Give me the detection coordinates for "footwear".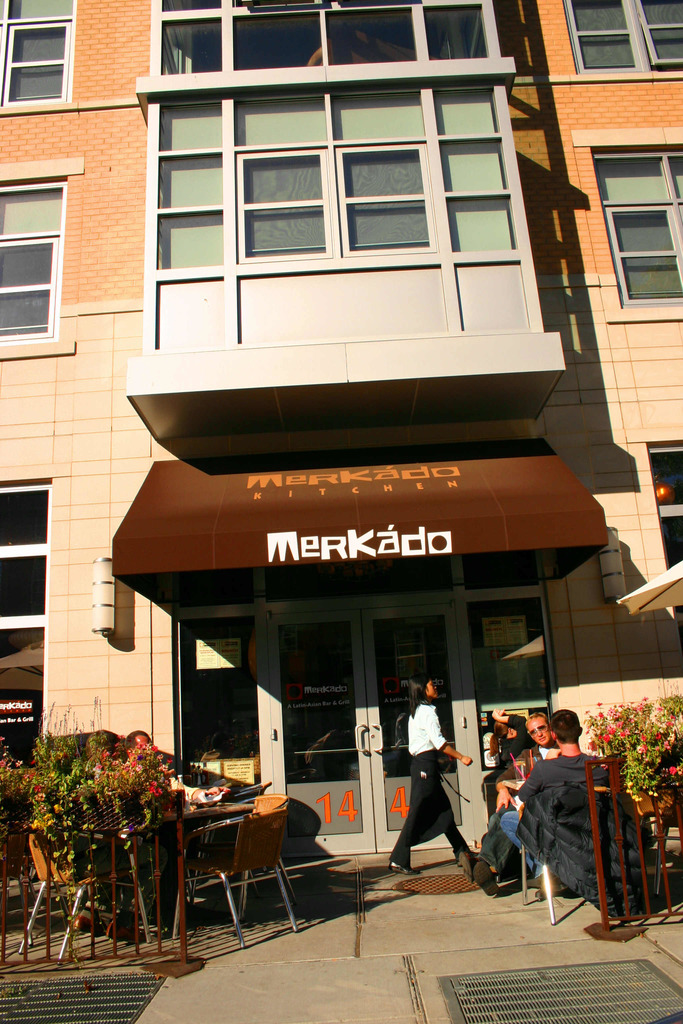
(x1=453, y1=853, x2=484, y2=867).
